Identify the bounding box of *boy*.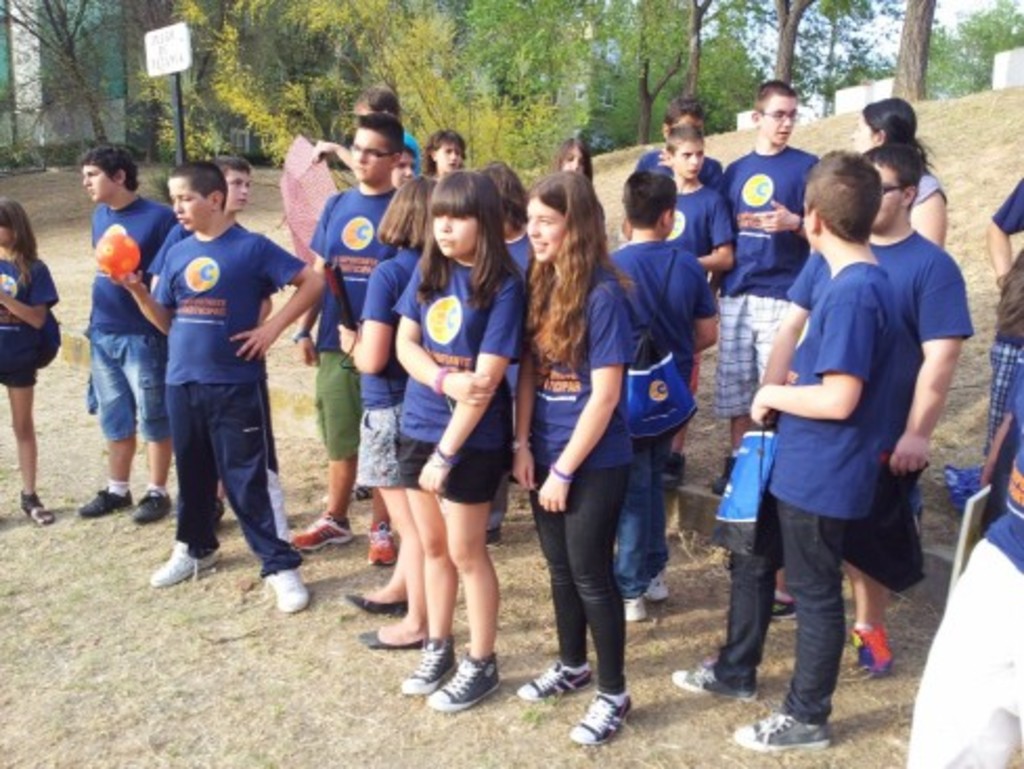
left=107, top=159, right=318, bottom=616.
